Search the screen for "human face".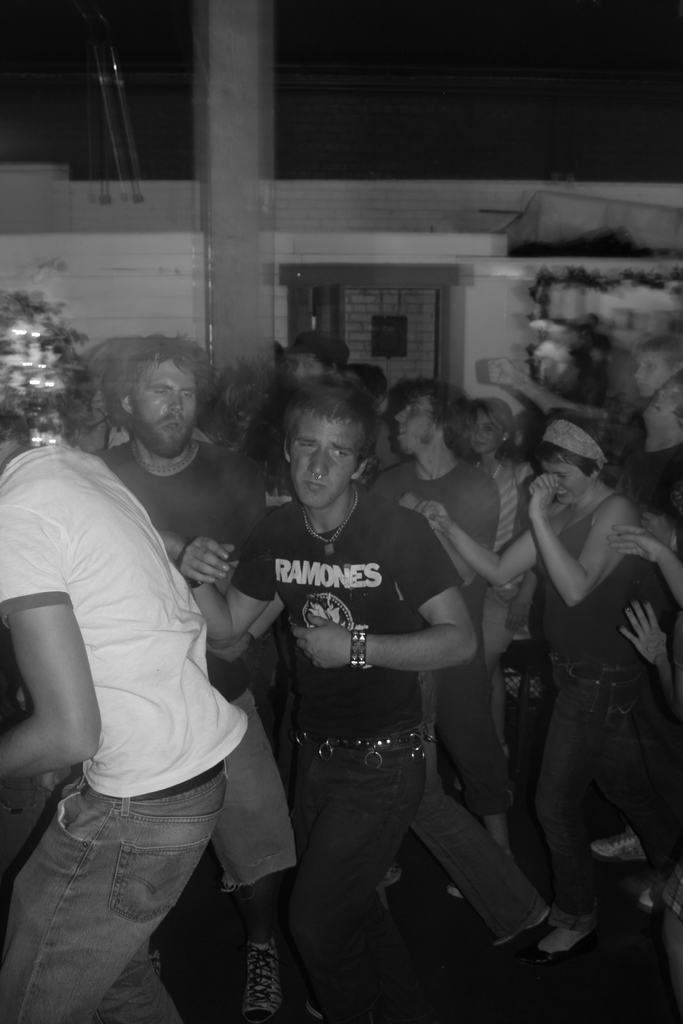
Found at detection(131, 368, 194, 459).
